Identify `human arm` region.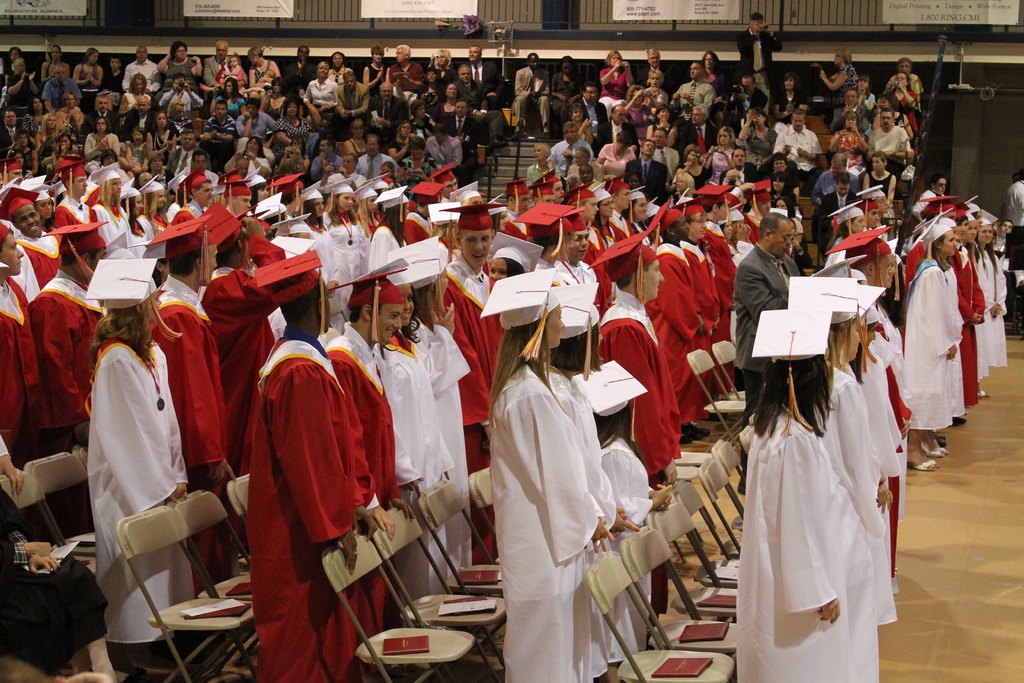
Region: 331/350/417/521.
